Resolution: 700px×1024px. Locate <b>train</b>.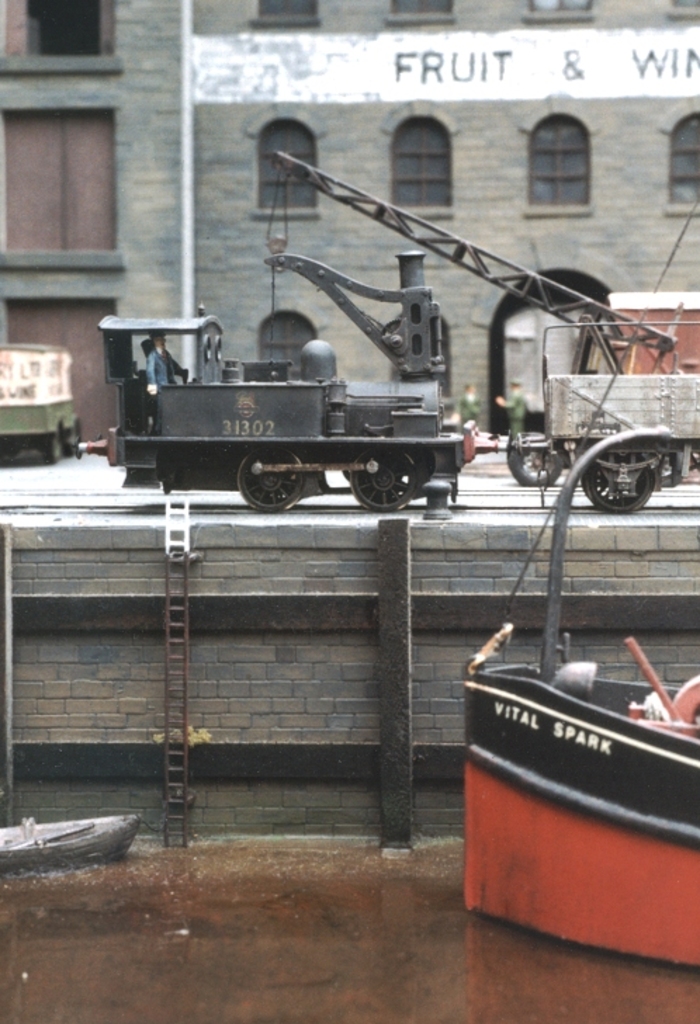
bbox=(77, 249, 699, 511).
